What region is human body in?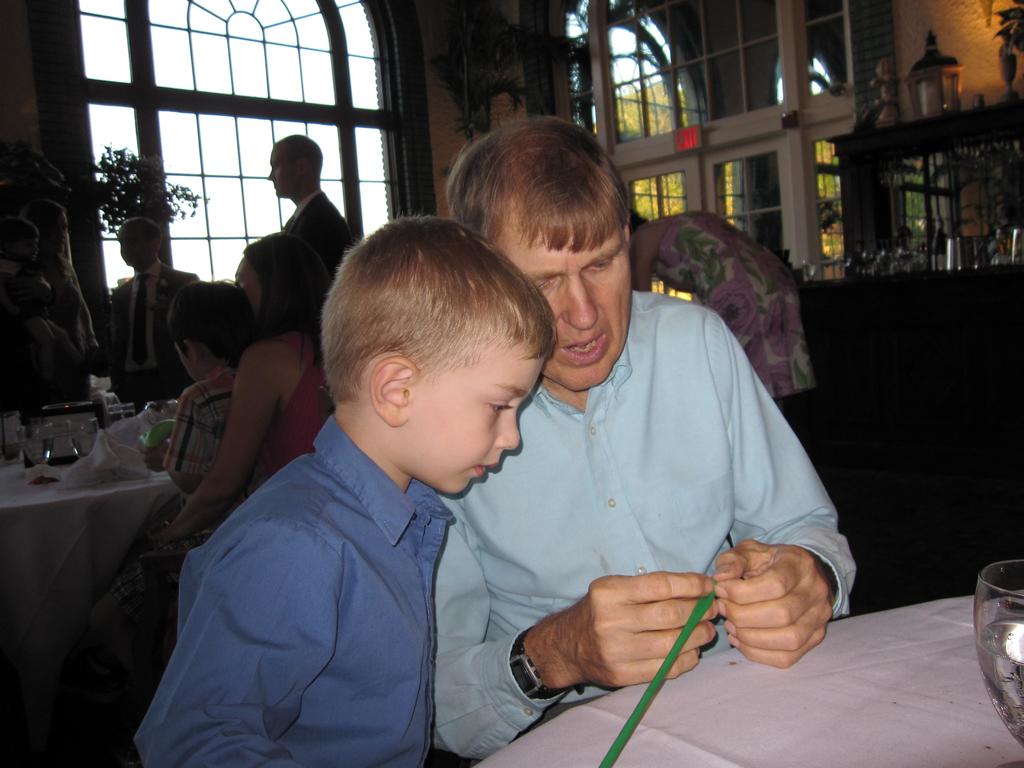
Rect(103, 260, 205, 426).
